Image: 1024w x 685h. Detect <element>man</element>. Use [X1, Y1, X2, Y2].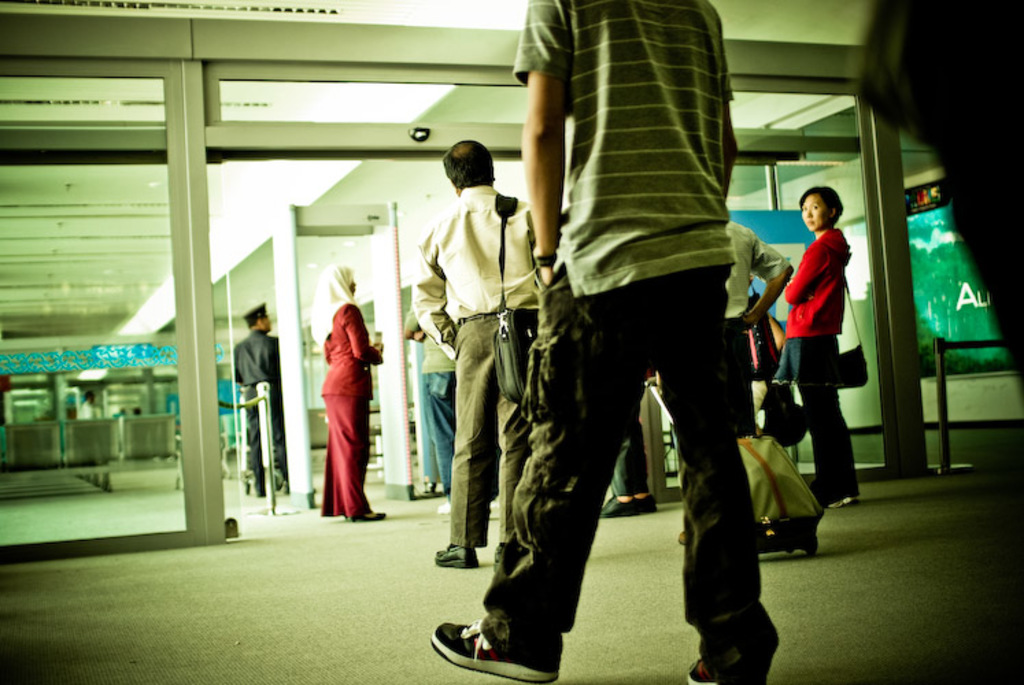
[721, 216, 798, 437].
